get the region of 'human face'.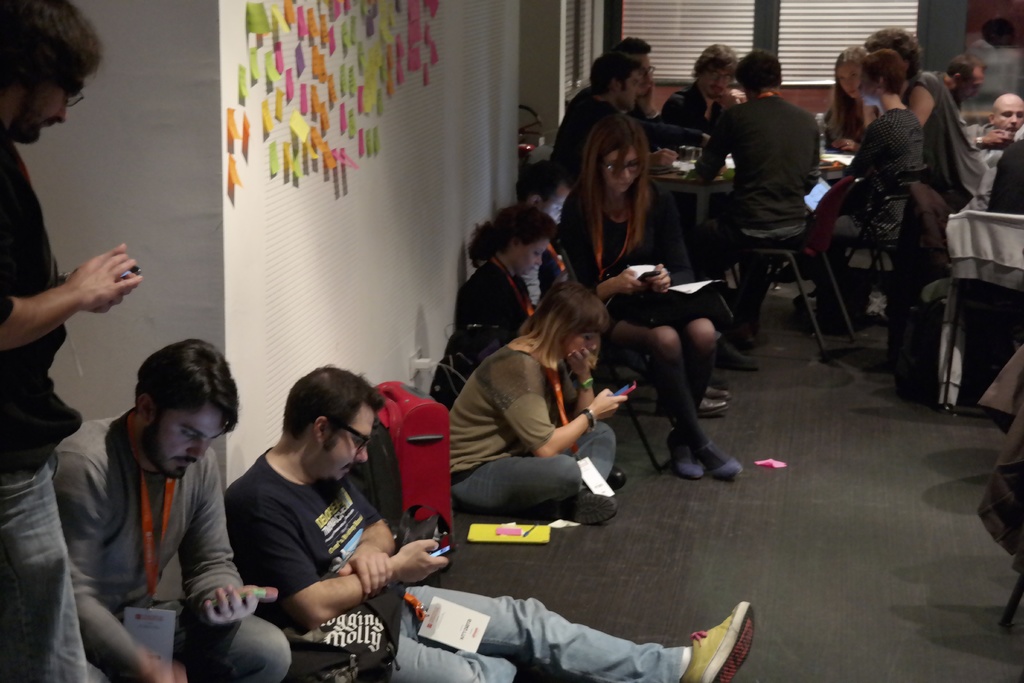
detection(604, 143, 639, 194).
